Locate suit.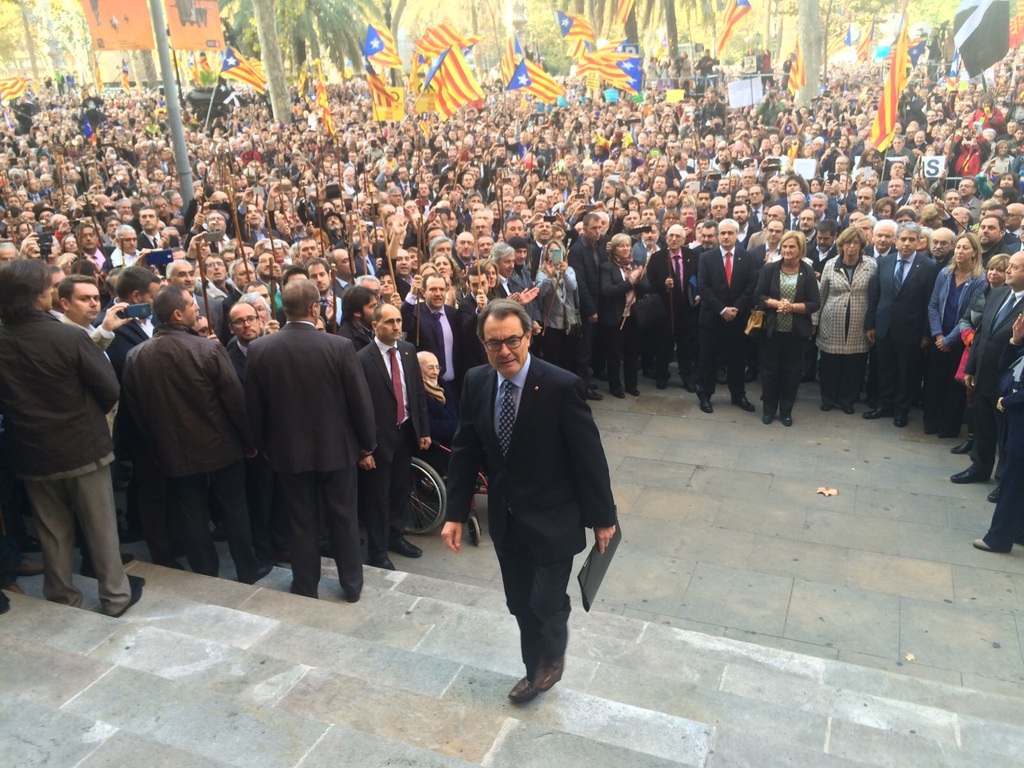
Bounding box: 828/191/857/213.
